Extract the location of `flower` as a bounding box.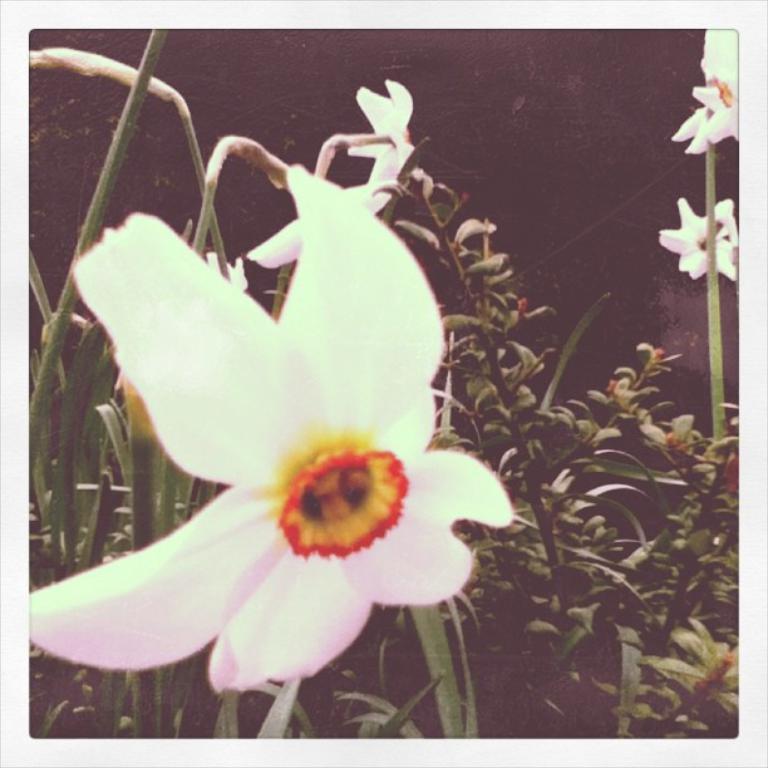
(671, 73, 744, 152).
